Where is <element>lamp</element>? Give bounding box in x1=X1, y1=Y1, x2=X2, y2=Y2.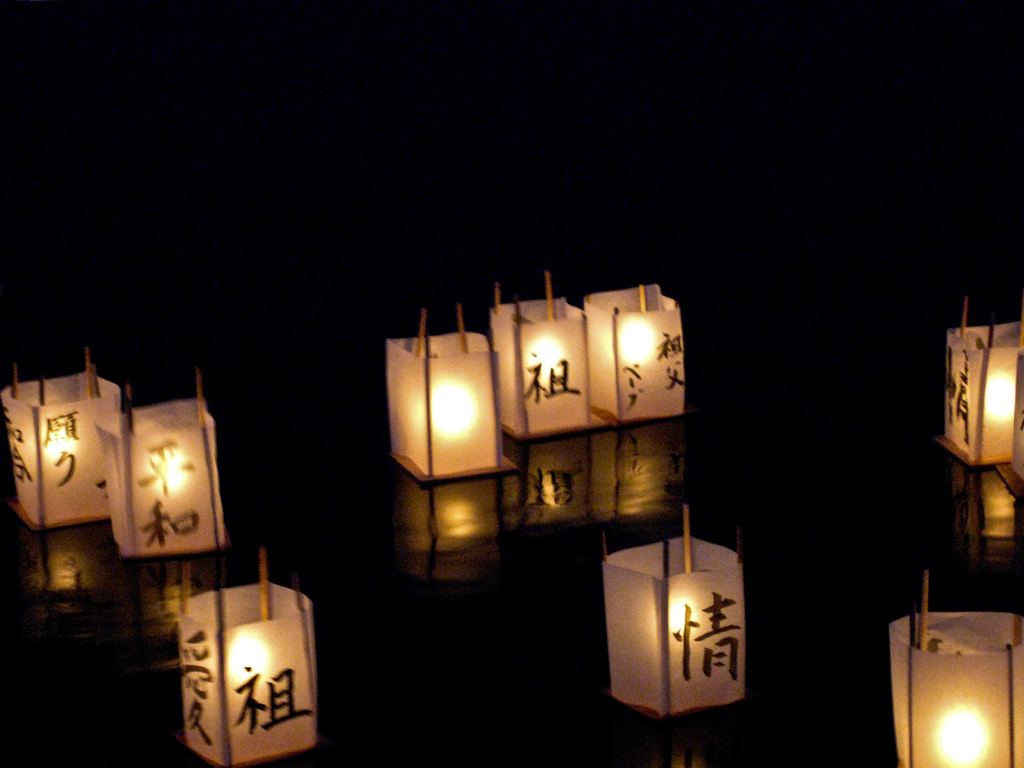
x1=578, y1=280, x2=687, y2=428.
